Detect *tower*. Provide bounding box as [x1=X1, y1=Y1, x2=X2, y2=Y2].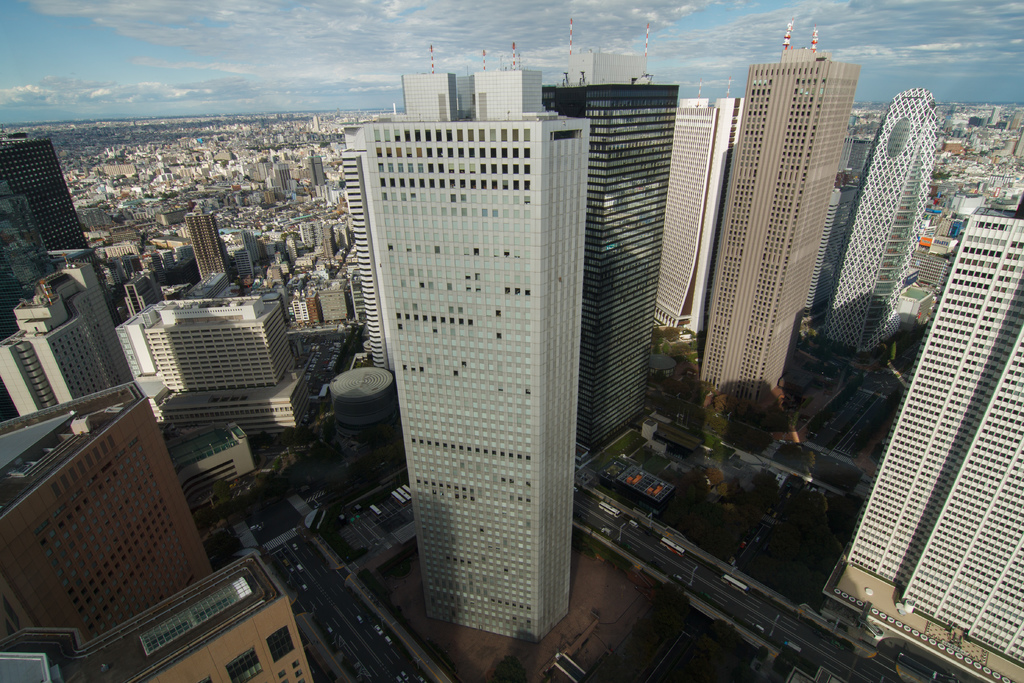
[x1=817, y1=197, x2=1023, y2=682].
